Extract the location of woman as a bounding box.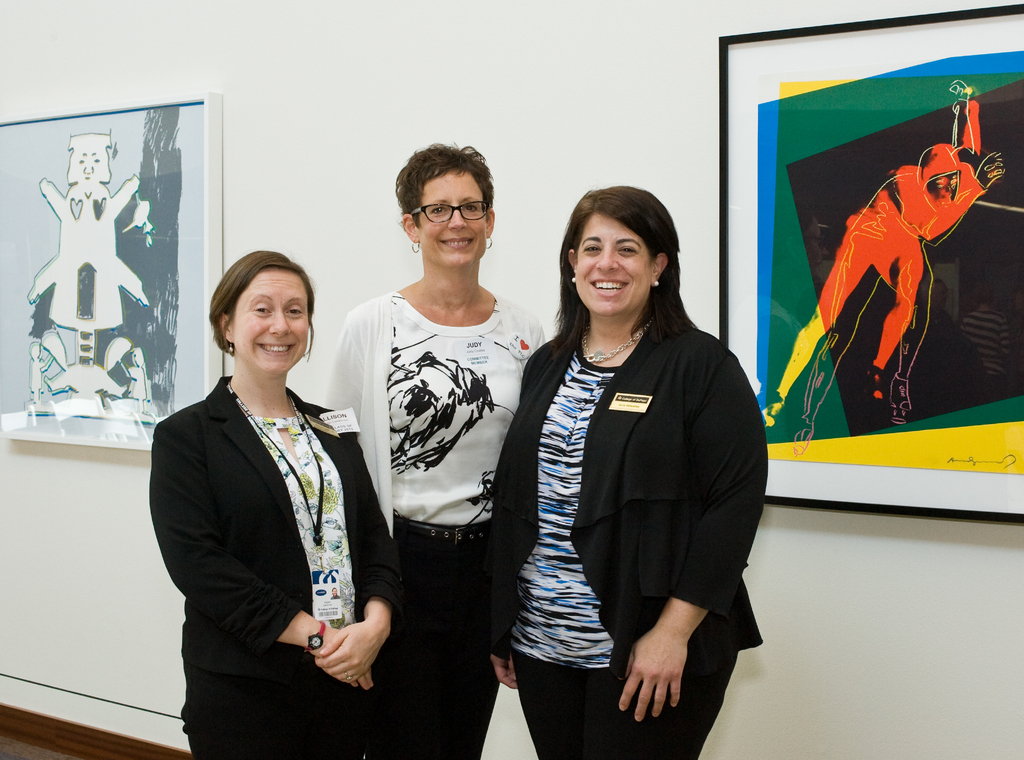
bbox(155, 229, 386, 750).
